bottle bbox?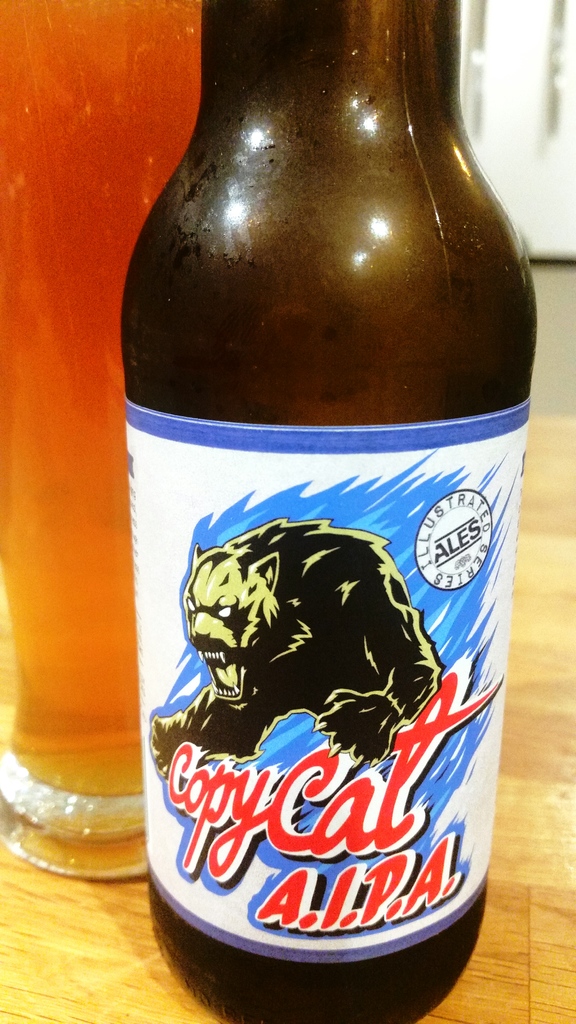
105, 0, 531, 1023
